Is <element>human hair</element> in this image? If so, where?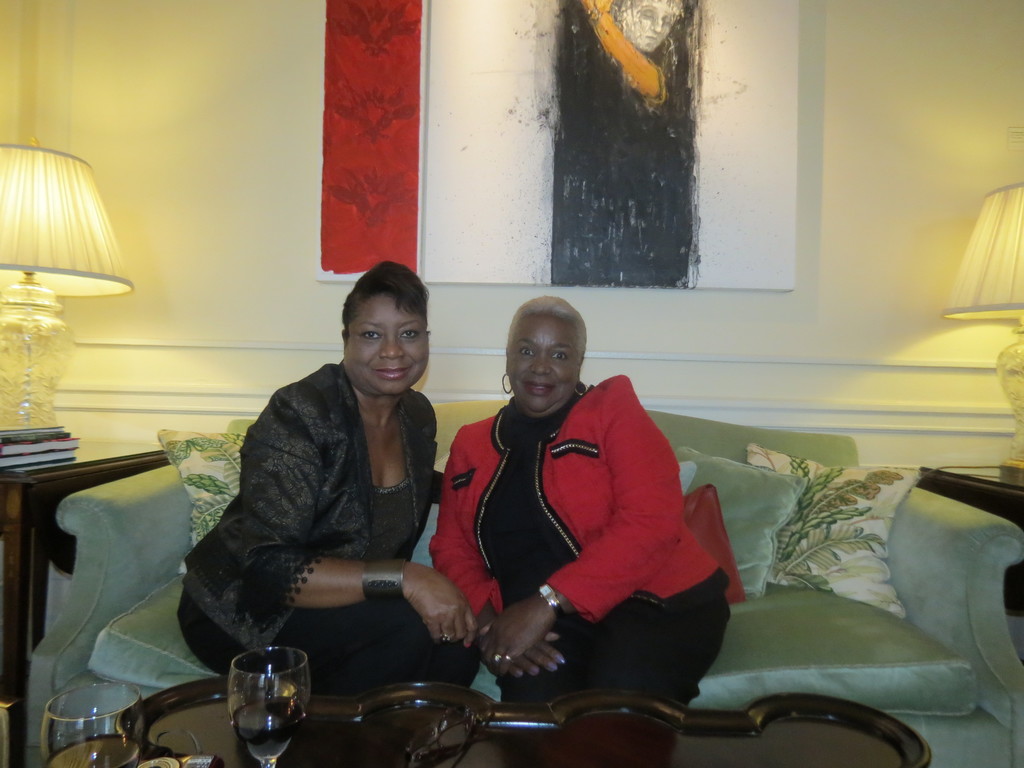
Yes, at (508,295,593,365).
